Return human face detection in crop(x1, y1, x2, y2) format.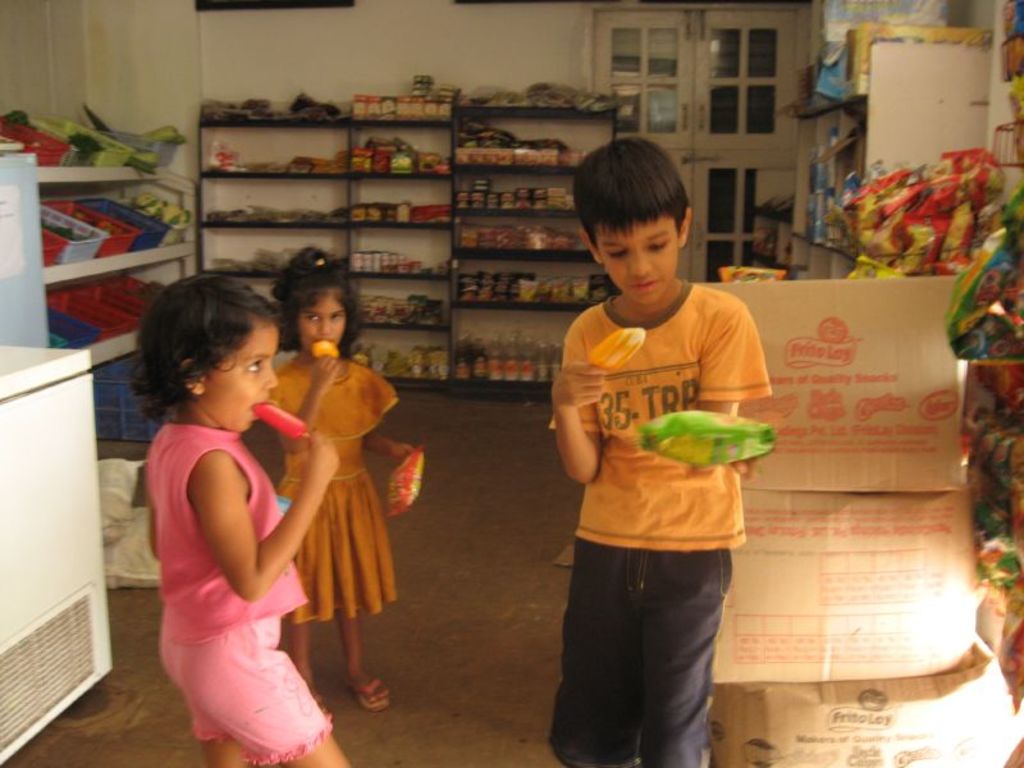
crop(599, 221, 680, 305).
